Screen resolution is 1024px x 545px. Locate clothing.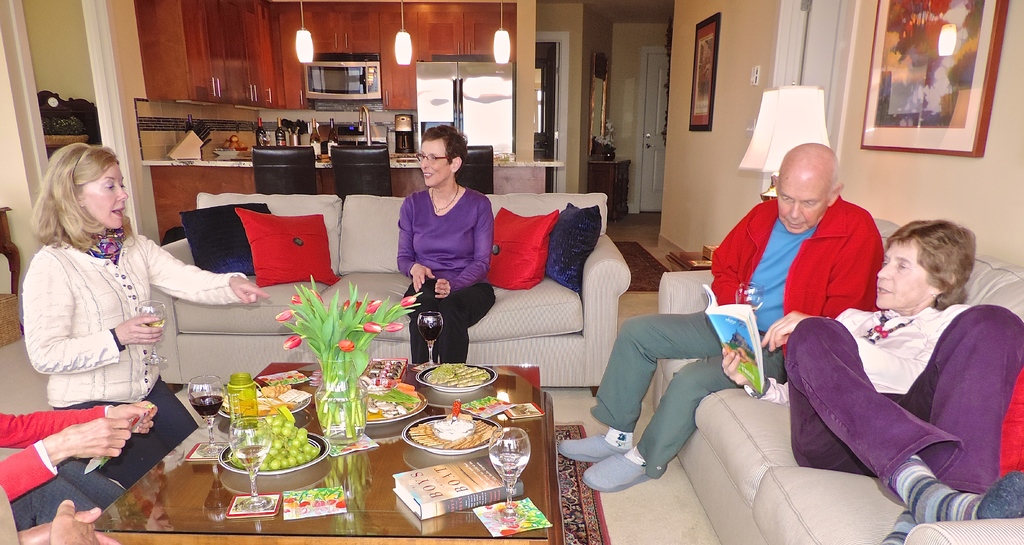
rect(33, 219, 256, 475).
